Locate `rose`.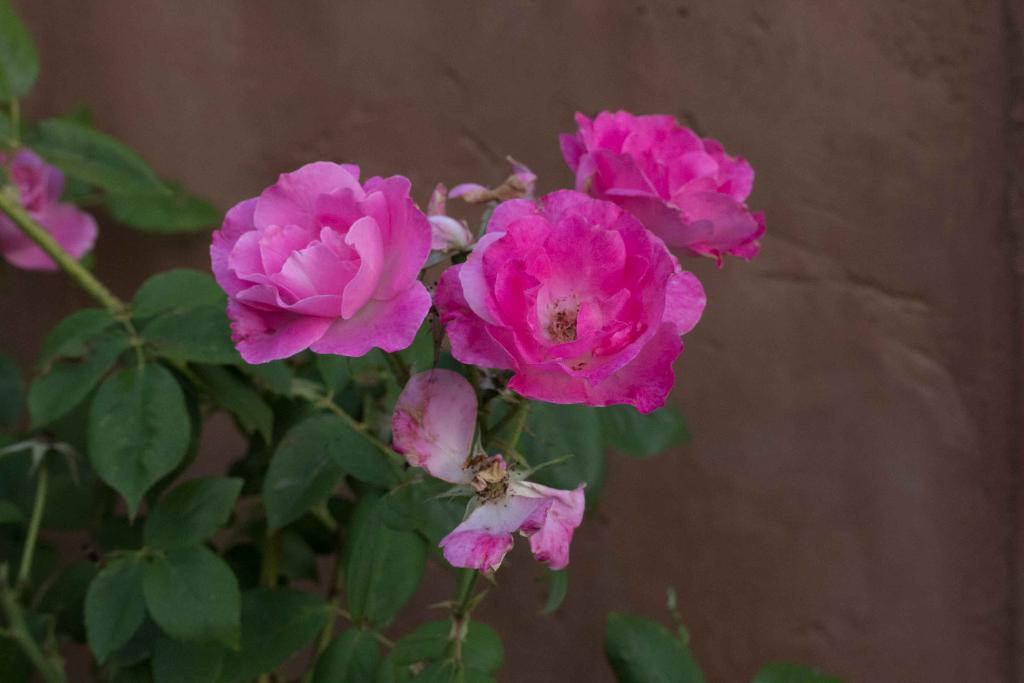
Bounding box: l=0, t=150, r=92, b=269.
